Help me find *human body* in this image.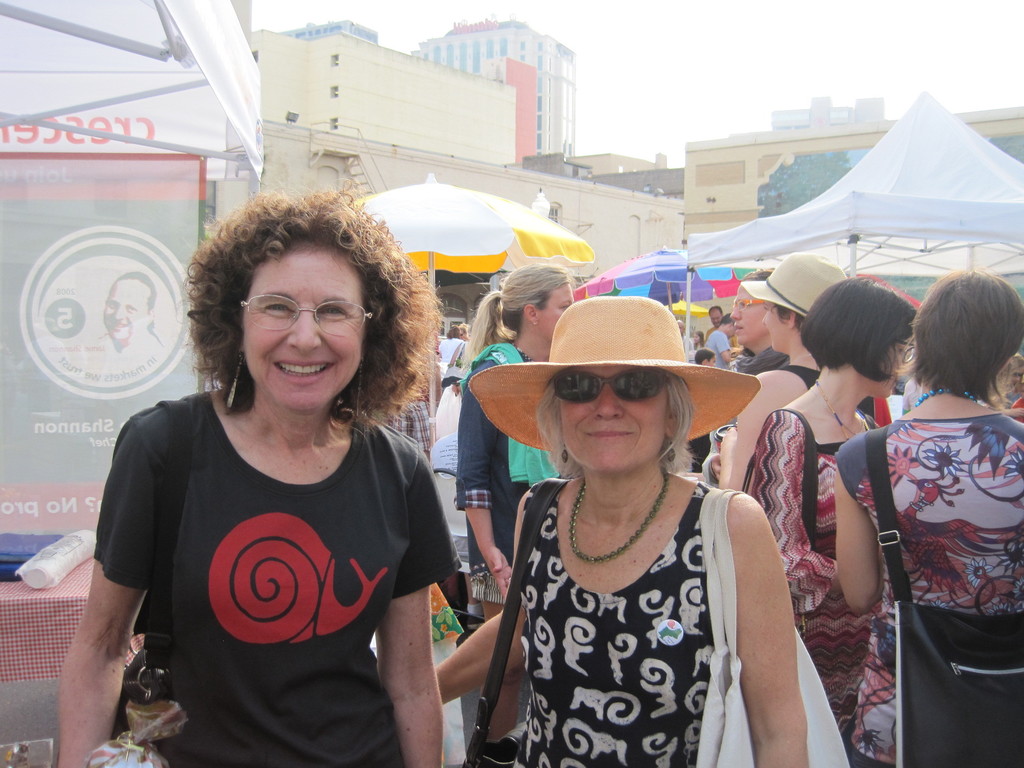
Found it: crop(76, 232, 479, 767).
